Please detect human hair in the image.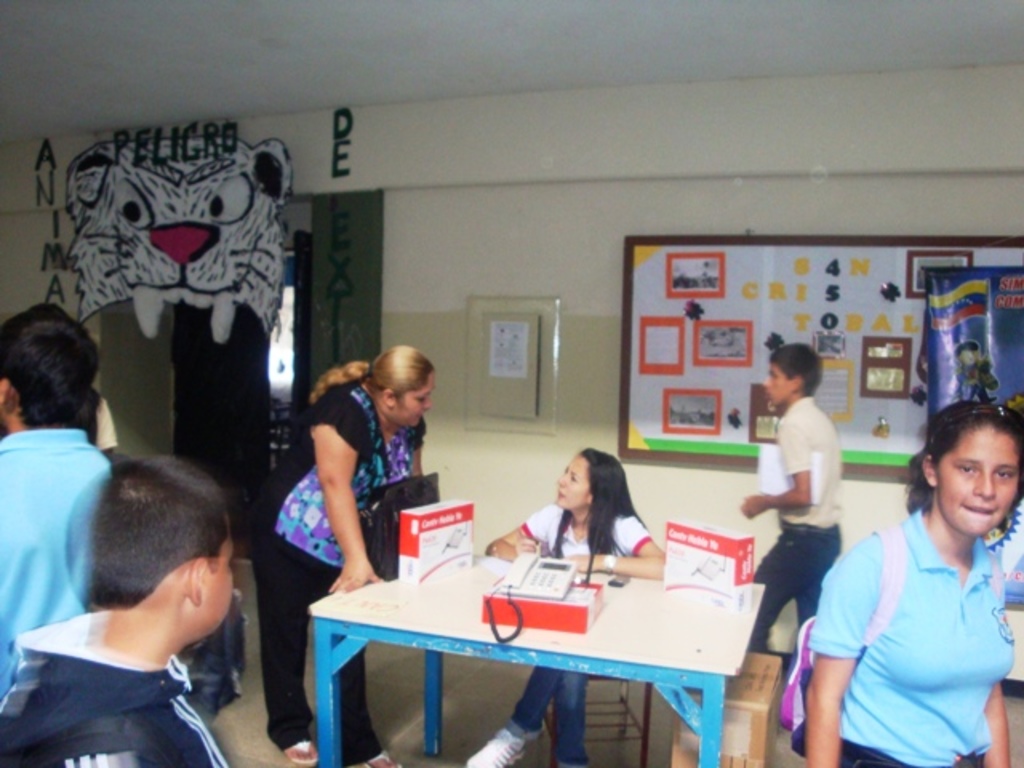
box(901, 405, 1022, 536).
